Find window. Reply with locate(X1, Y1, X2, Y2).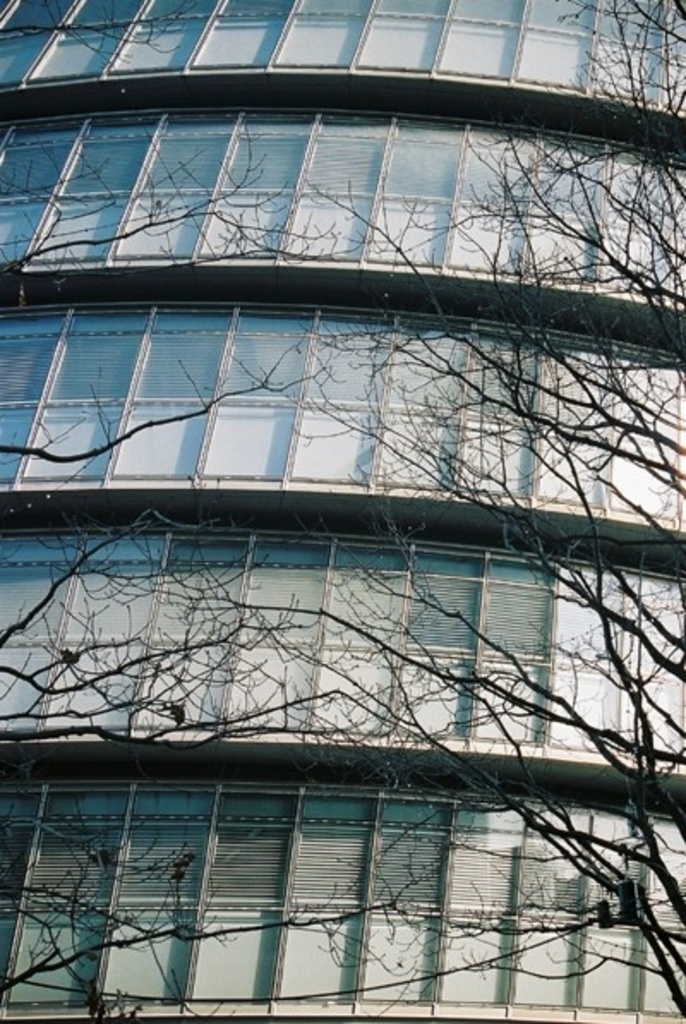
locate(278, 928, 358, 995).
